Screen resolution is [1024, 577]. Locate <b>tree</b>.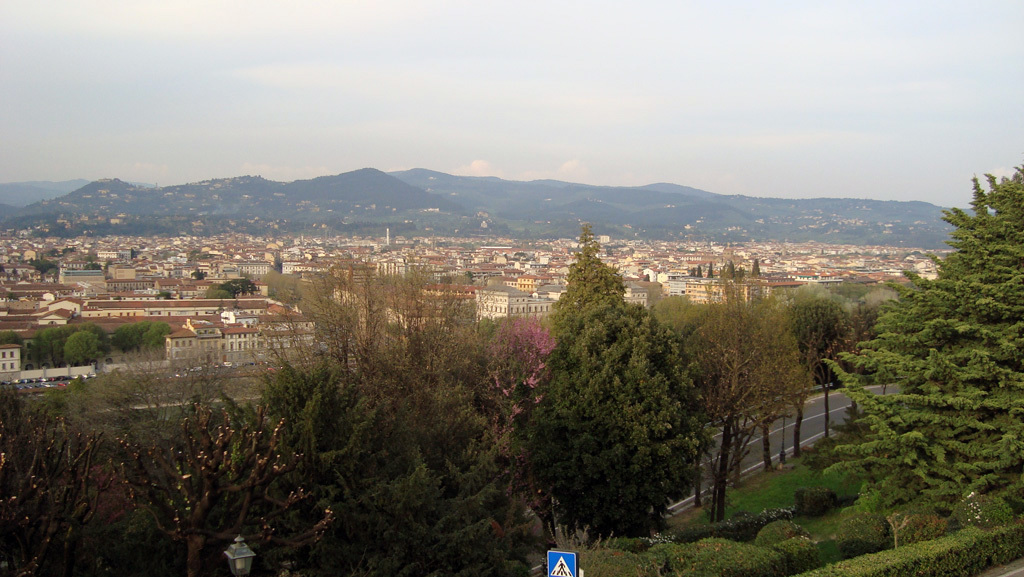
{"x1": 27, "y1": 254, "x2": 65, "y2": 282}.
